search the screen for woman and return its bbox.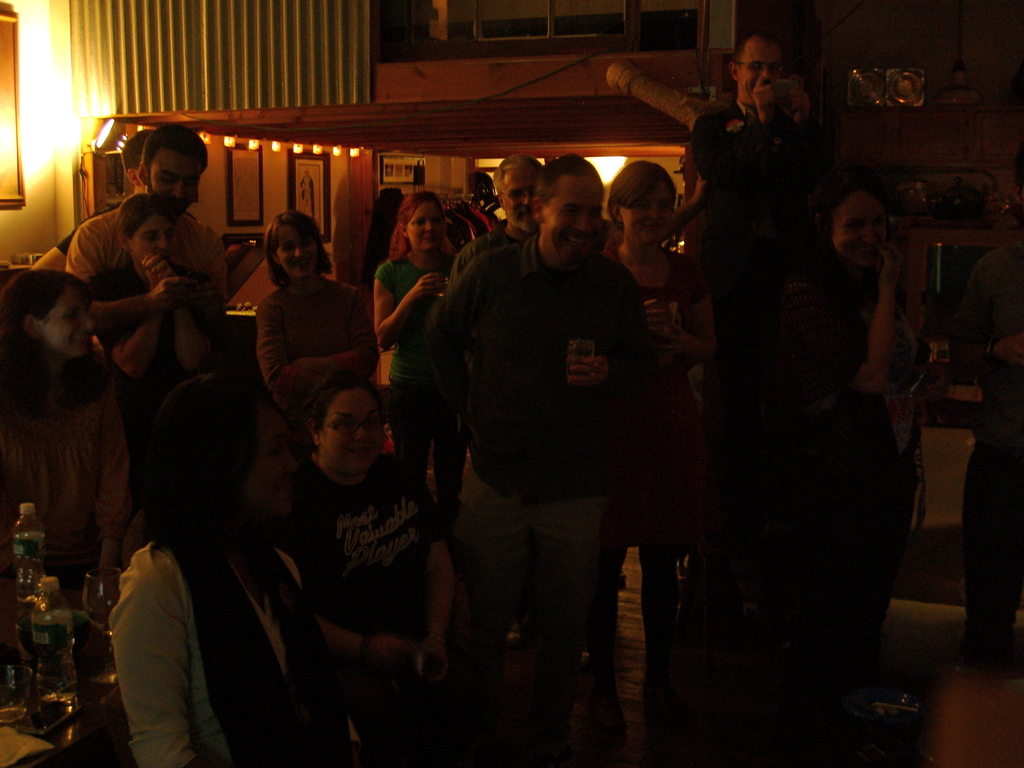
Found: [264,381,467,758].
